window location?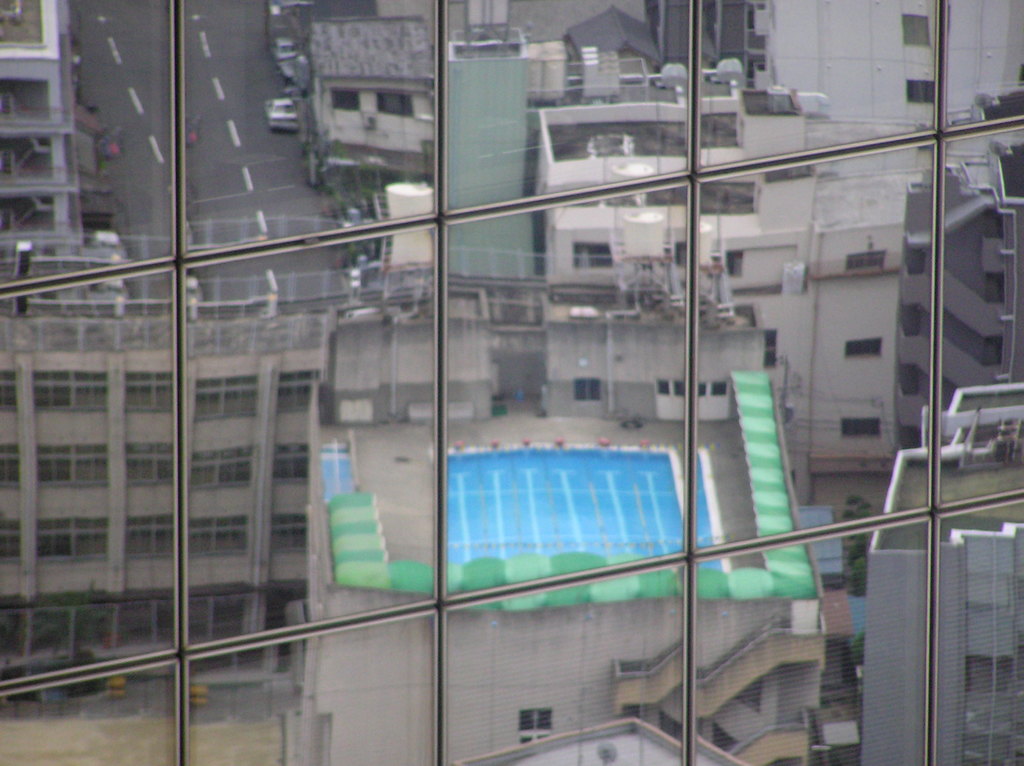
crop(845, 335, 884, 355)
